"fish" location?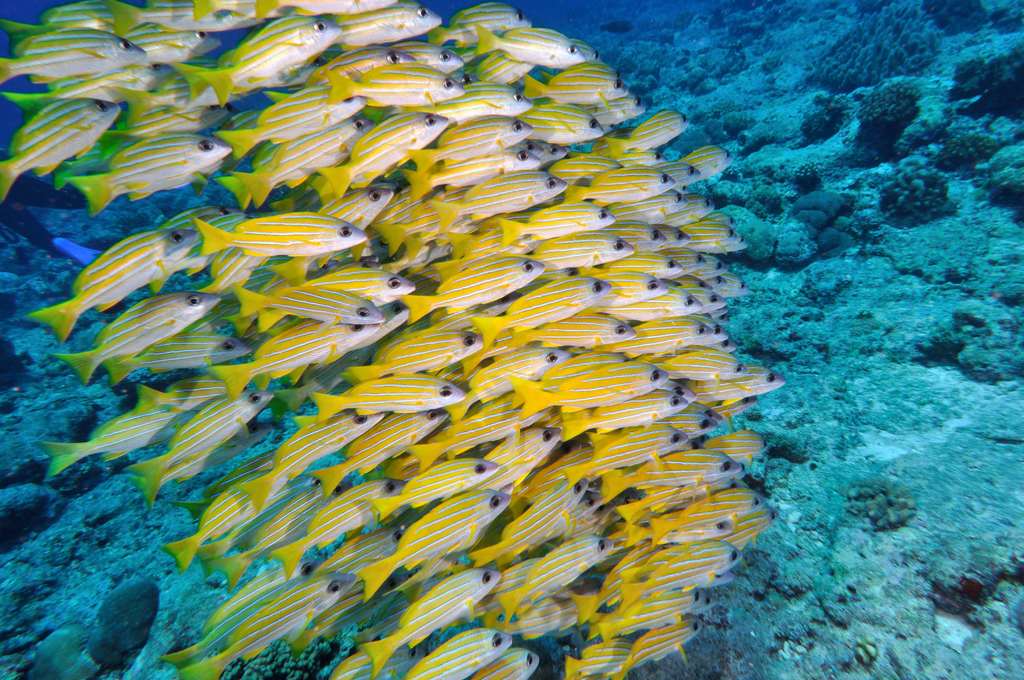
{"left": 427, "top": 0, "right": 531, "bottom": 49}
